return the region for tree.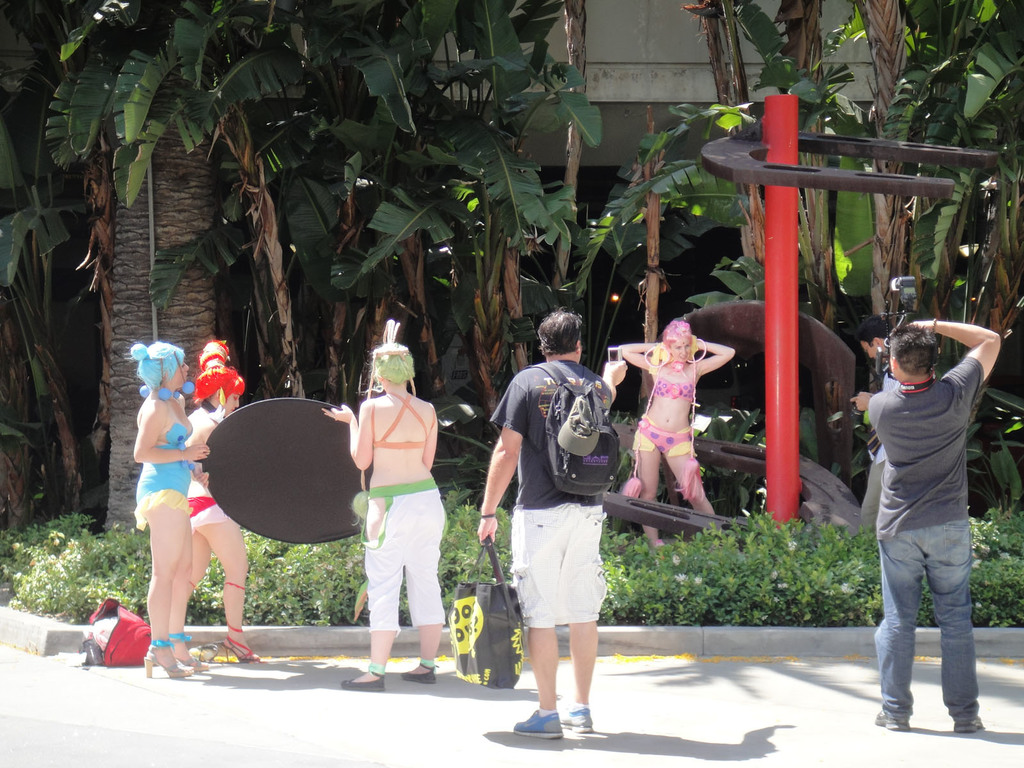
rect(0, 0, 85, 538).
